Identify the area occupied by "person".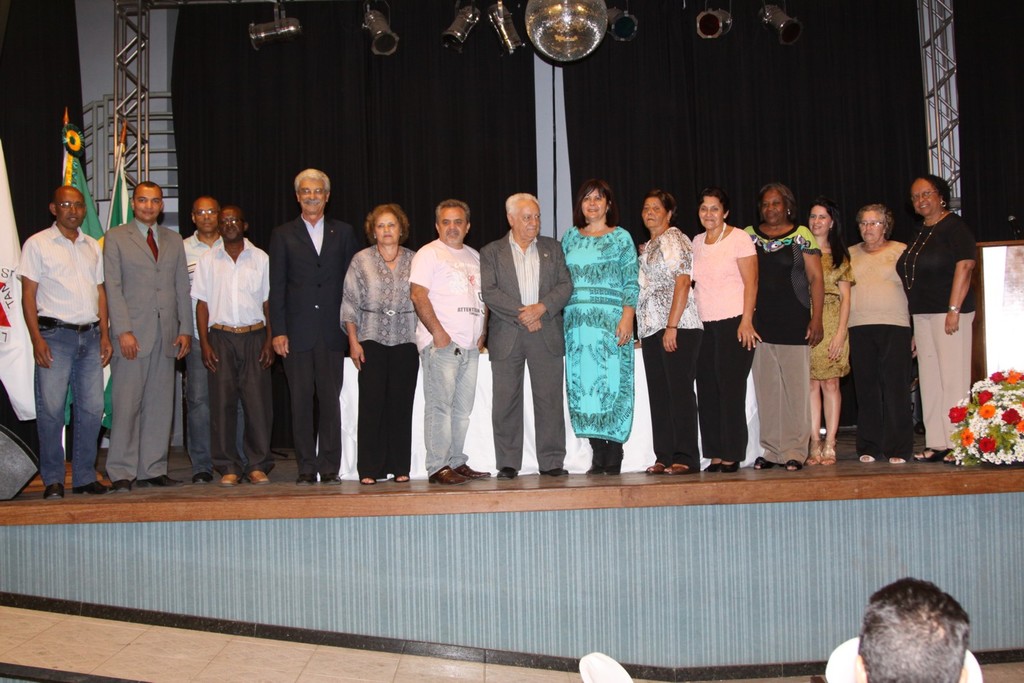
Area: (838,179,933,467).
